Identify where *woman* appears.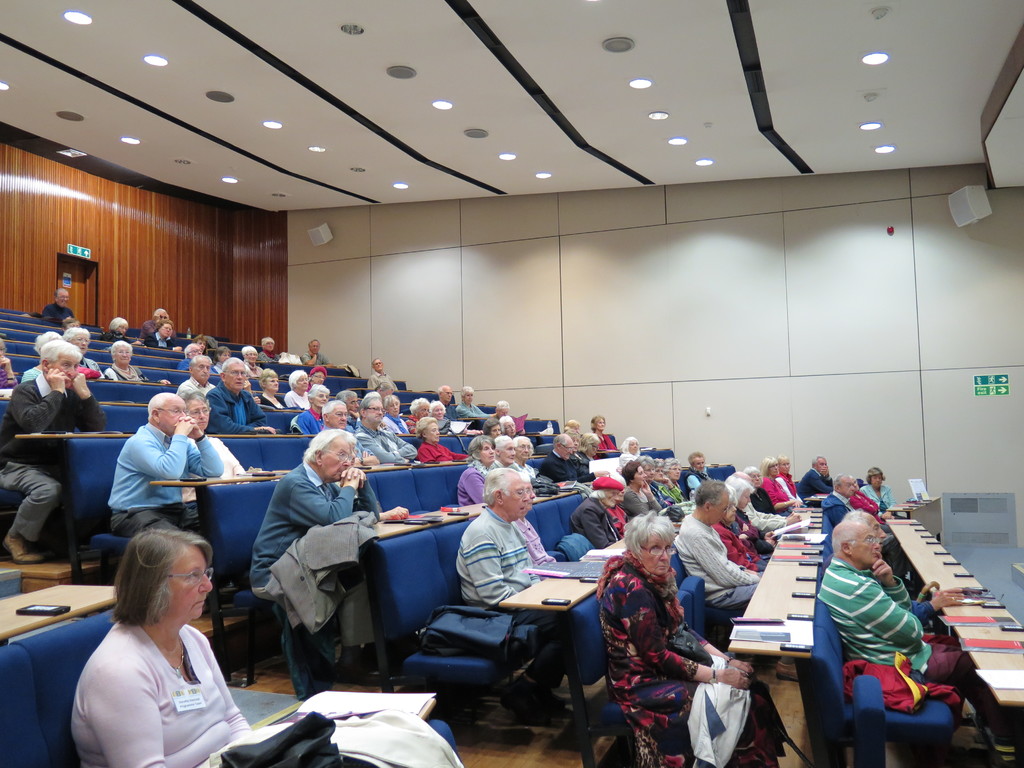
Appears at [x1=255, y1=337, x2=279, y2=360].
